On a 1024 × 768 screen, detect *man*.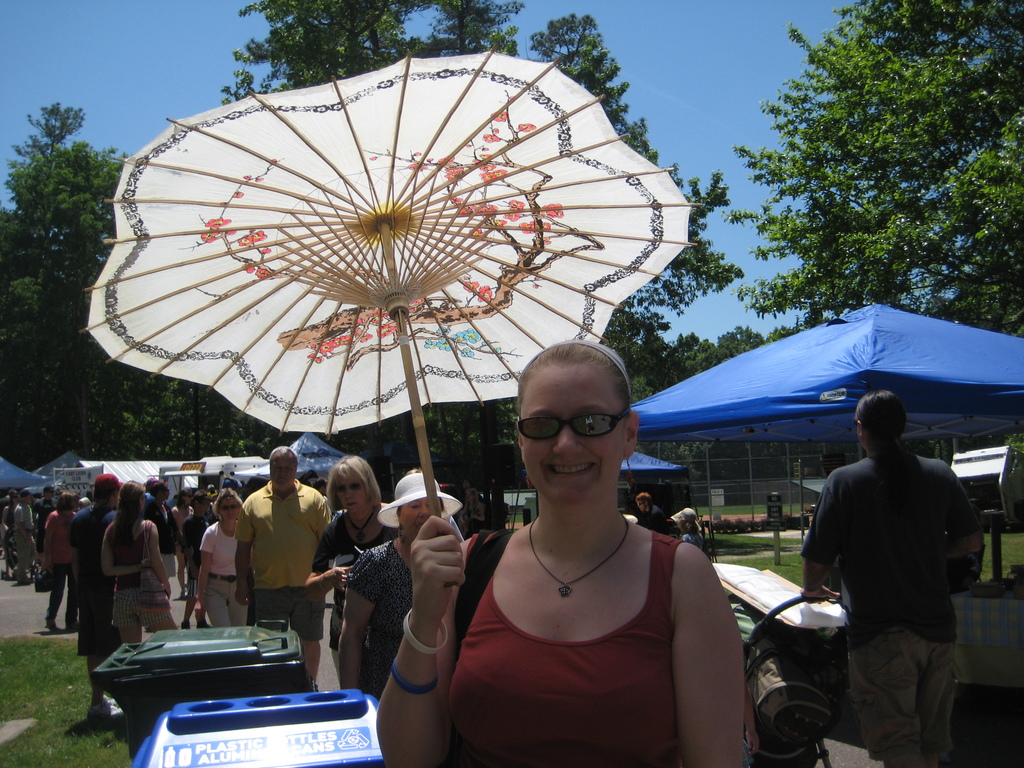
bbox=(30, 483, 63, 570).
